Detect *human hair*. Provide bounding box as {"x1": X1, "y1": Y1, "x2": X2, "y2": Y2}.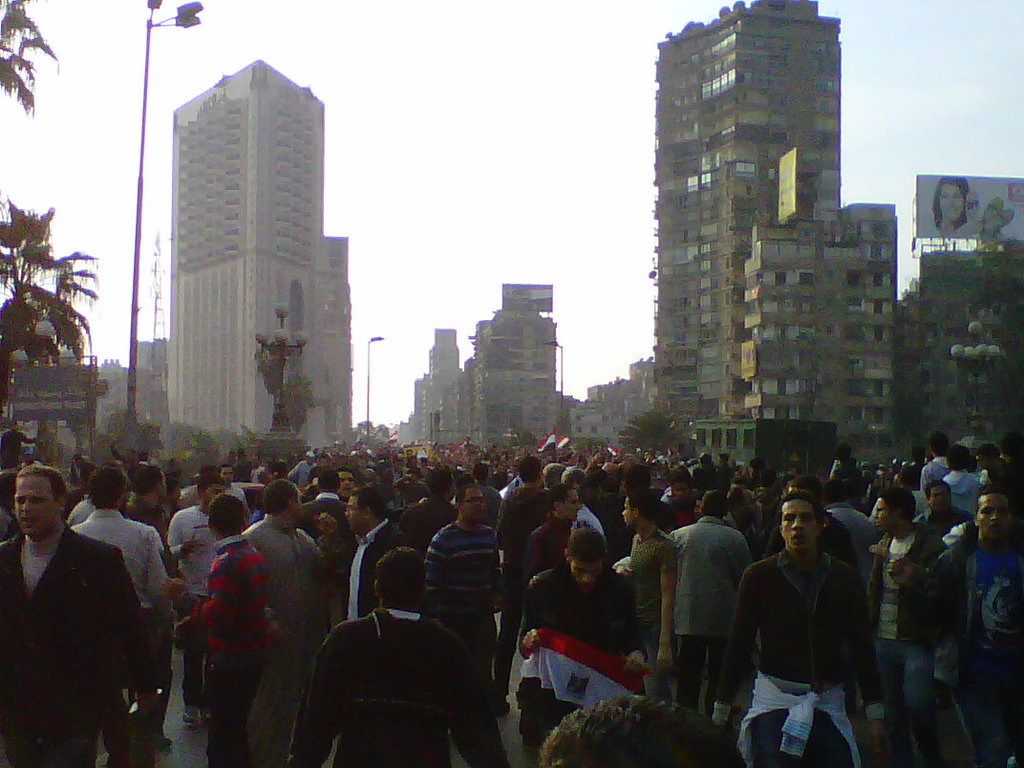
{"x1": 946, "y1": 442, "x2": 971, "y2": 471}.
